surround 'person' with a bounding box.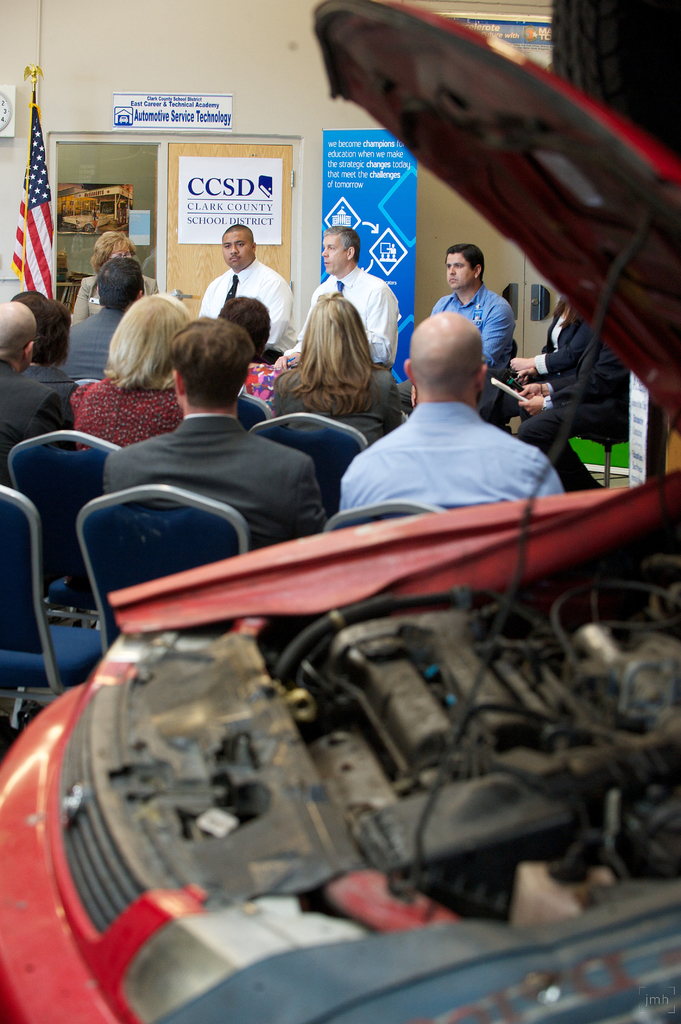
x1=428 y1=242 x2=513 y2=413.
